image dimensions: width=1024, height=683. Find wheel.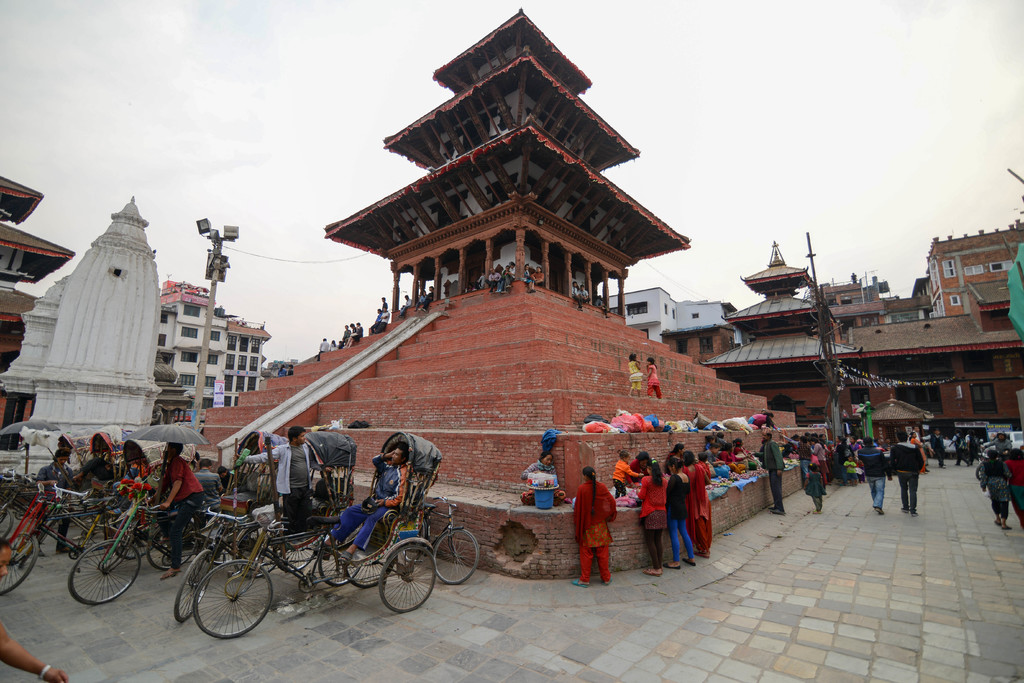
bbox=(176, 565, 266, 643).
